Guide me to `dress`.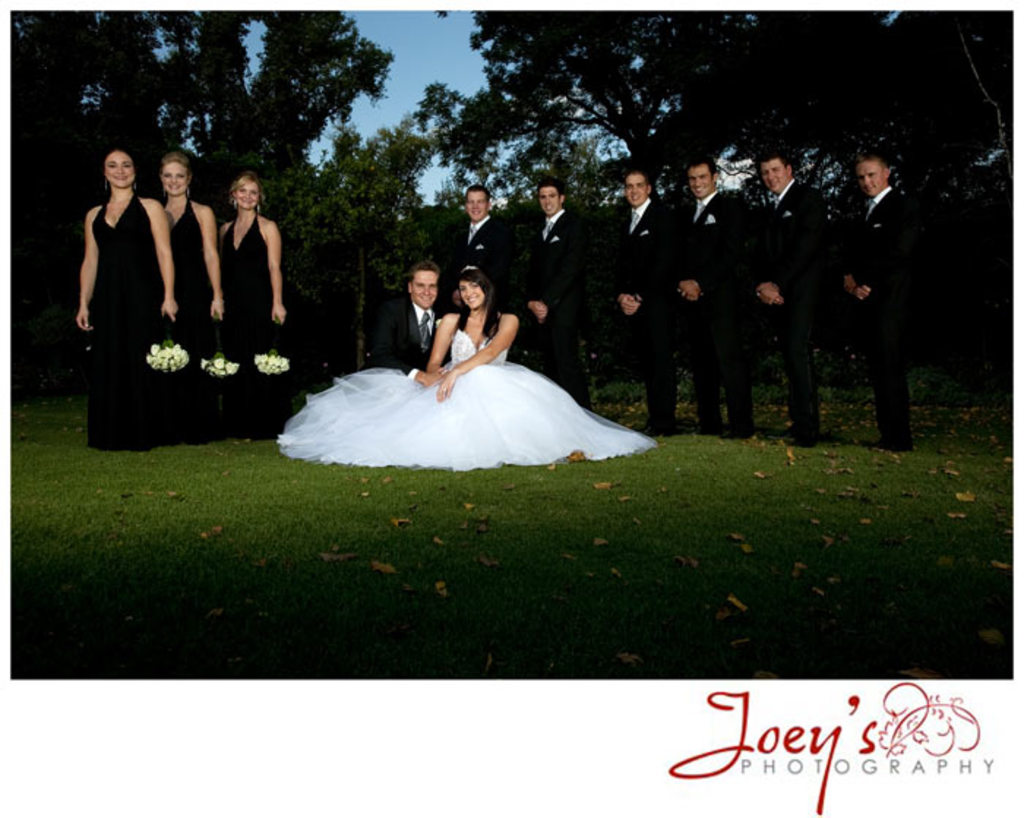
Guidance: crop(164, 198, 221, 440).
